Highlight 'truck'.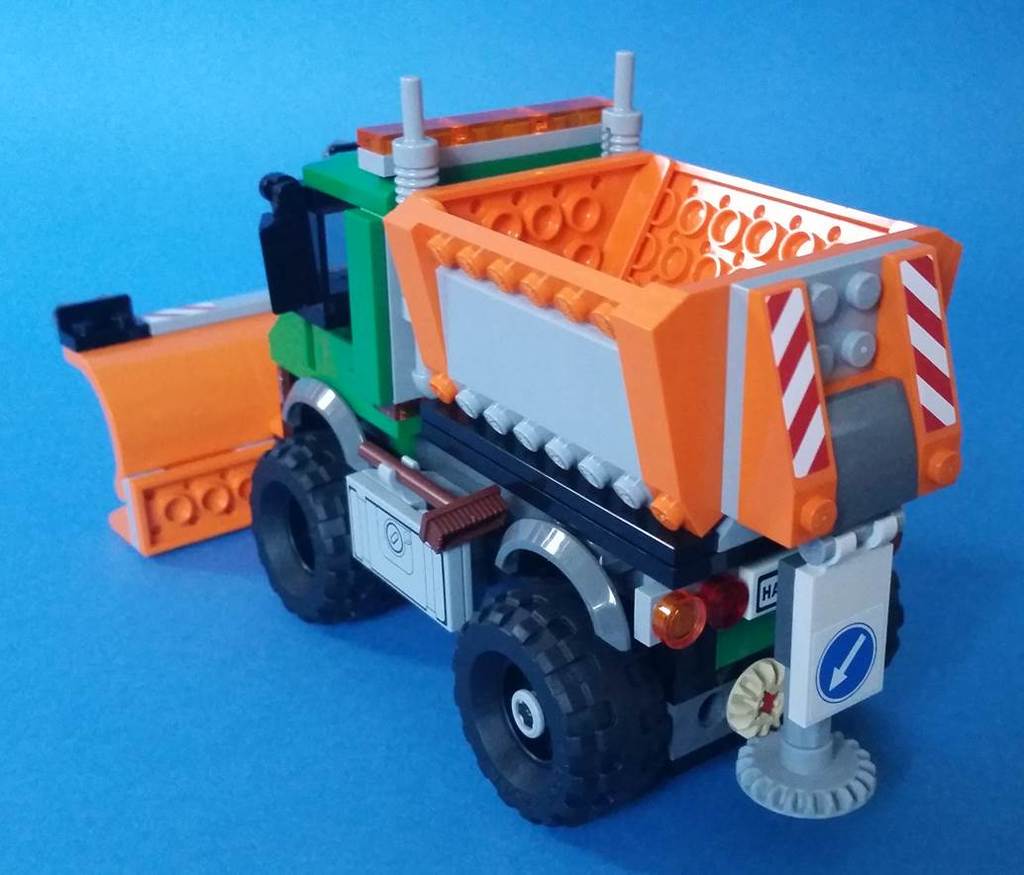
Highlighted region: x1=186, y1=48, x2=967, y2=849.
